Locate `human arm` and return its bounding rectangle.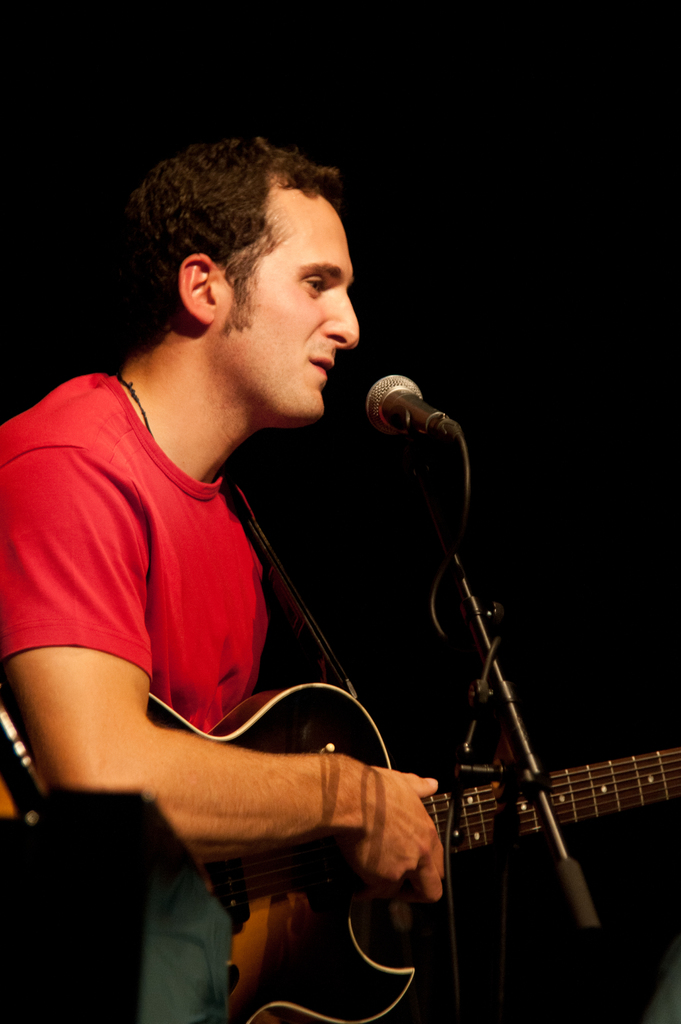
[15,589,399,906].
